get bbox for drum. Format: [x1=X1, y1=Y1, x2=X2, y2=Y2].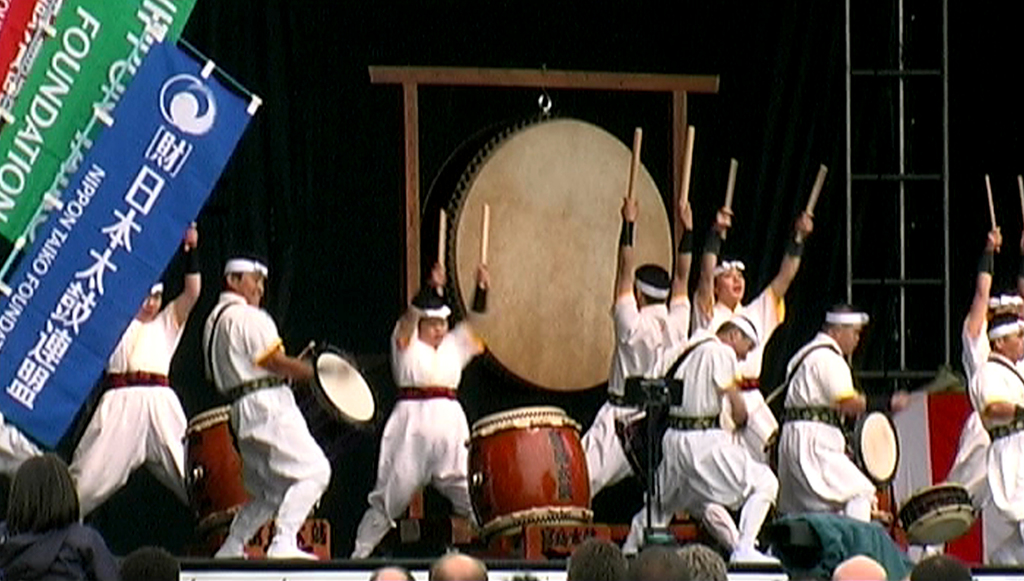
[x1=182, y1=404, x2=248, y2=532].
